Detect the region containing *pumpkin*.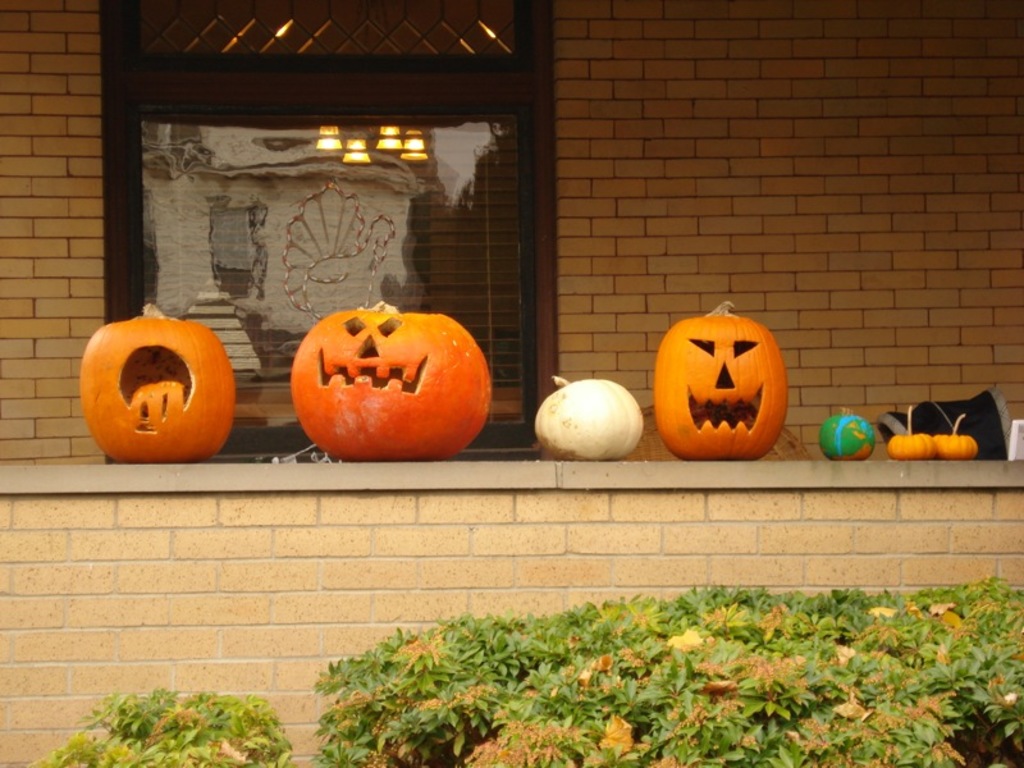
(888, 403, 936, 458).
